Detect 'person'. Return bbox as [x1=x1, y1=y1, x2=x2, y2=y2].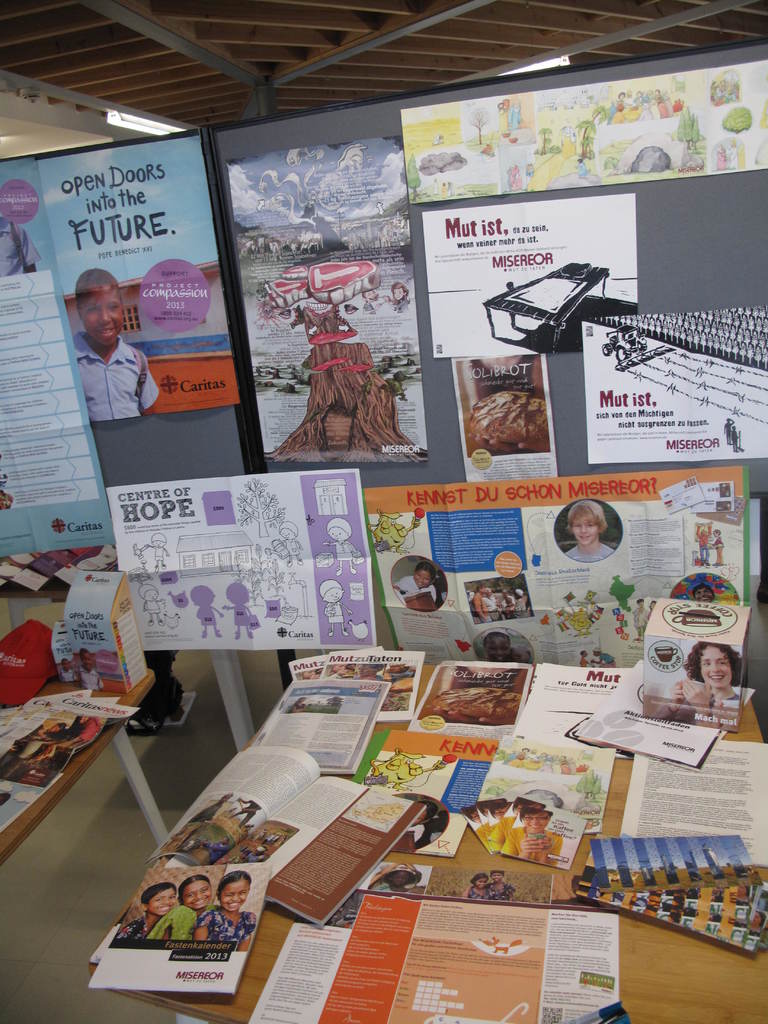
[x1=666, y1=641, x2=737, y2=722].
